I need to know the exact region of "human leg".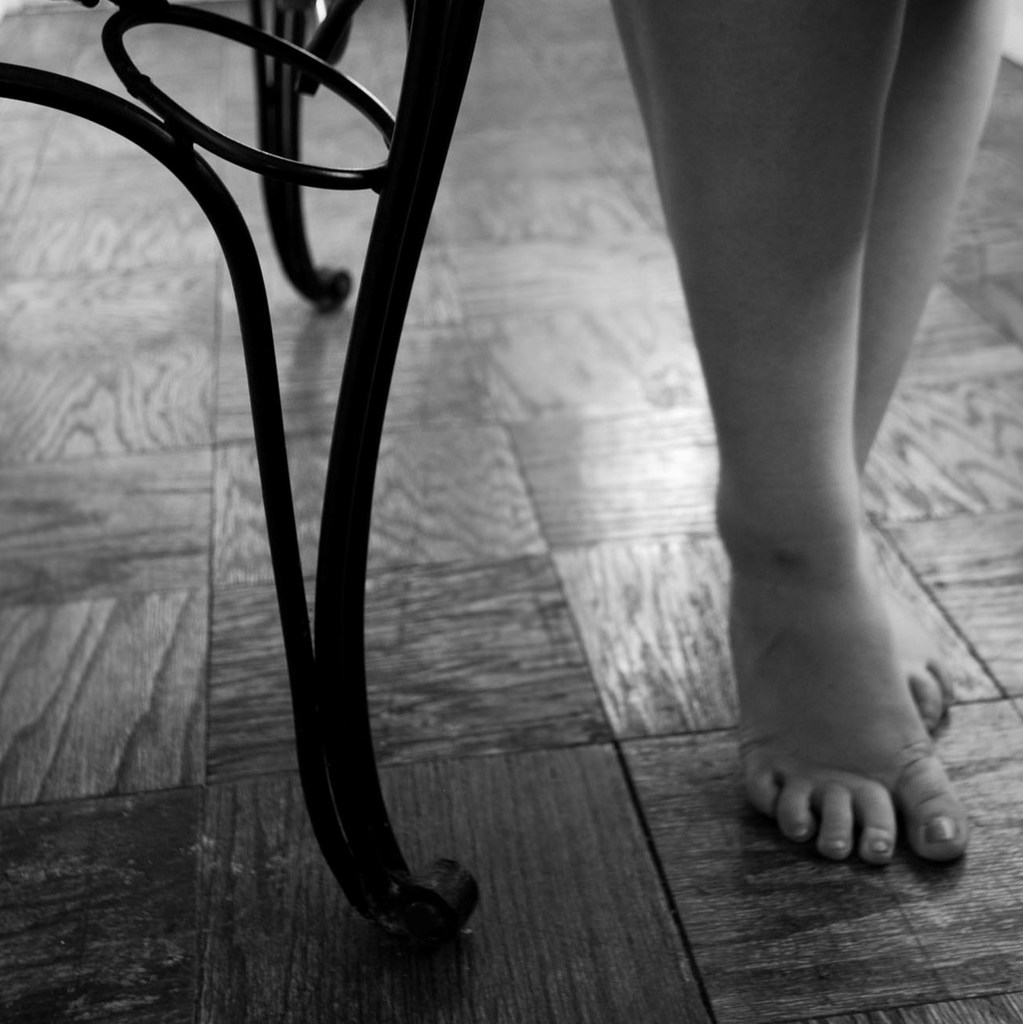
Region: (856,0,1000,735).
